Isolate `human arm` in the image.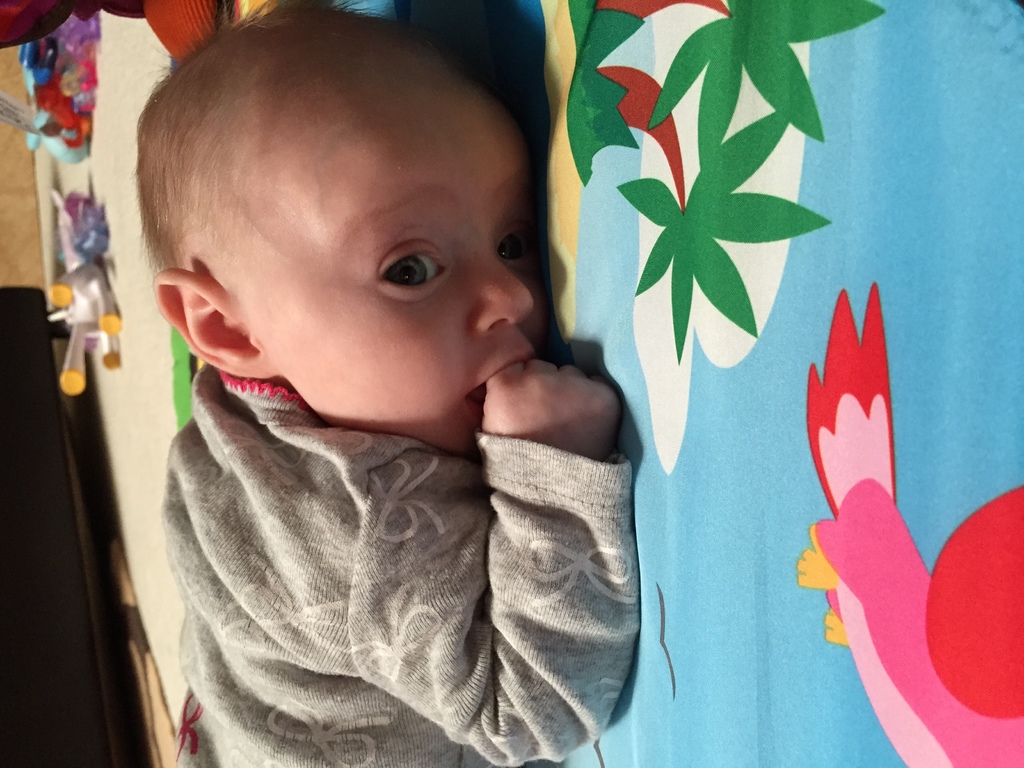
Isolated region: (x1=403, y1=358, x2=609, y2=742).
